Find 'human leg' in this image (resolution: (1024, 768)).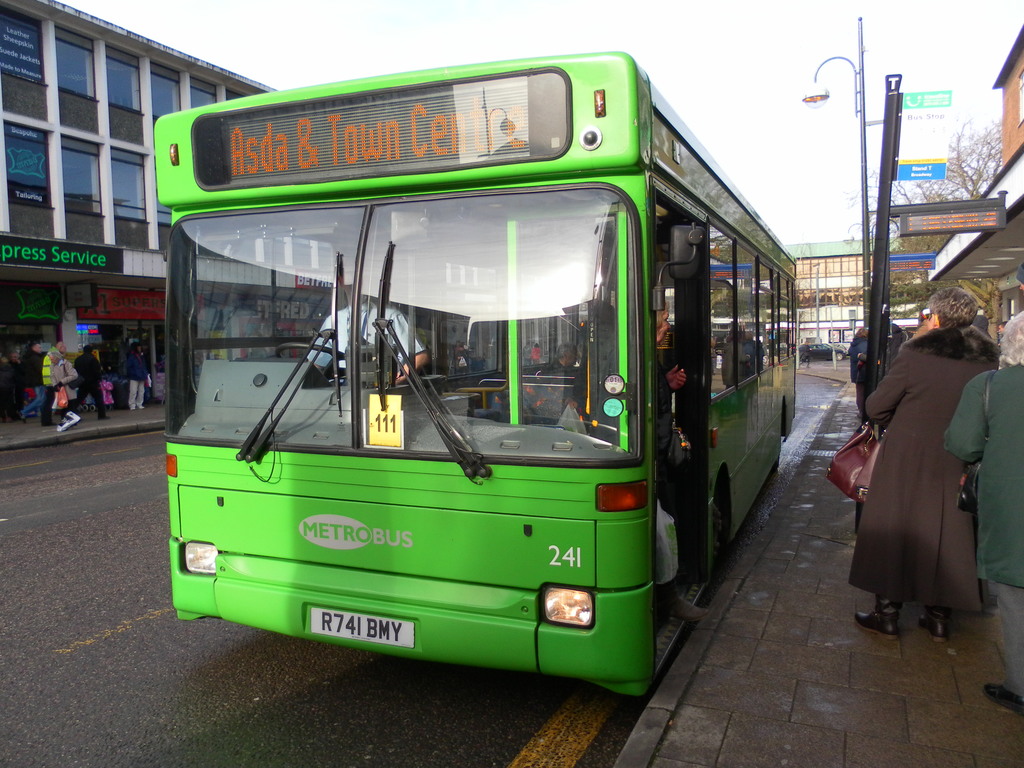
crop(911, 431, 969, 637).
